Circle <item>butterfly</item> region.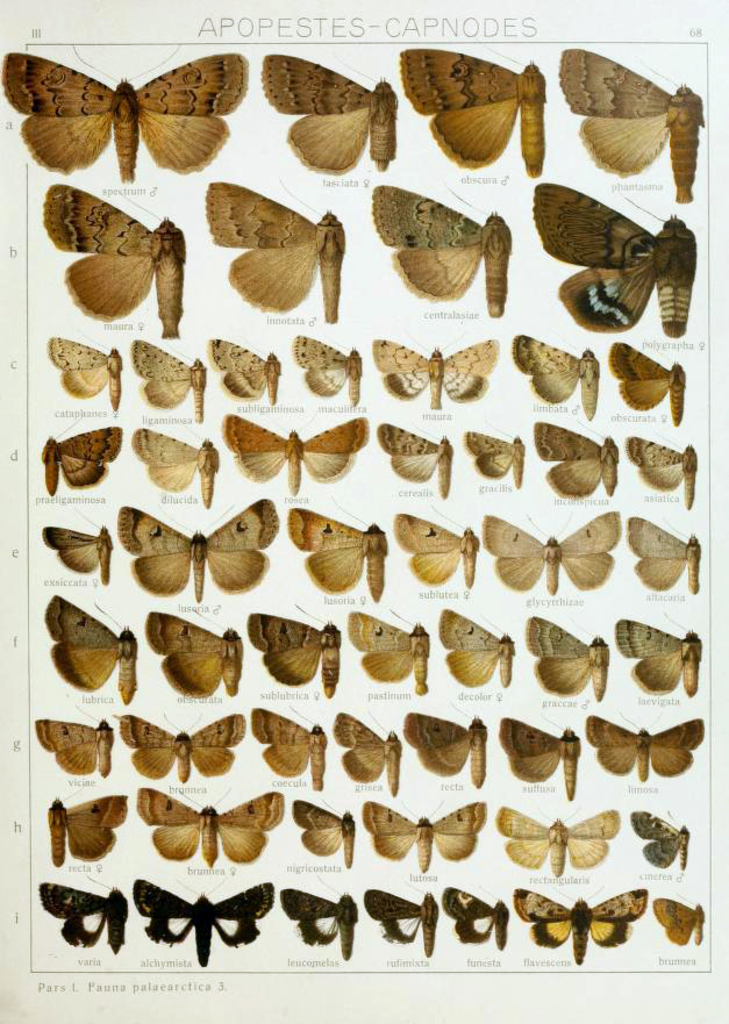
Region: [x1=367, y1=191, x2=512, y2=317].
